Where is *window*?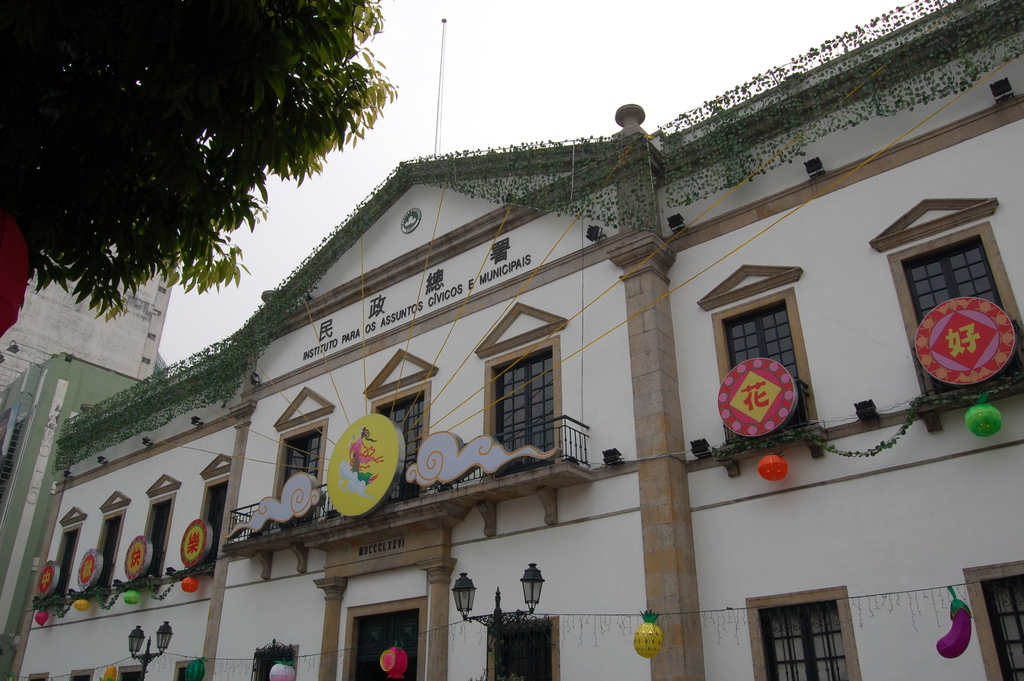
BBox(483, 616, 556, 680).
